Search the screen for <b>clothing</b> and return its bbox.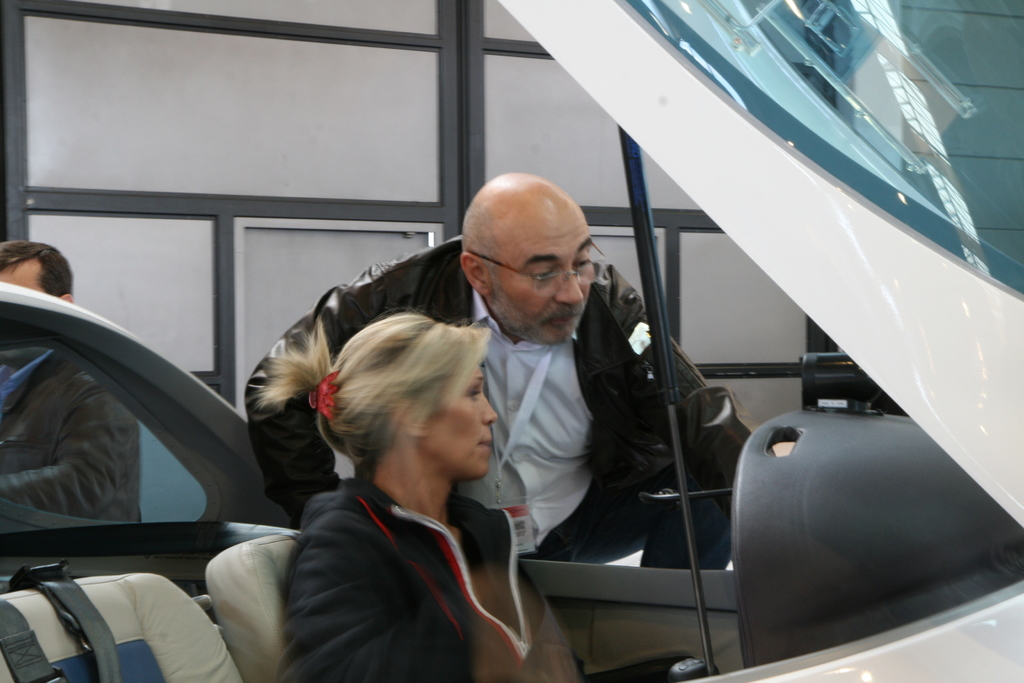
Found: box=[254, 403, 563, 679].
